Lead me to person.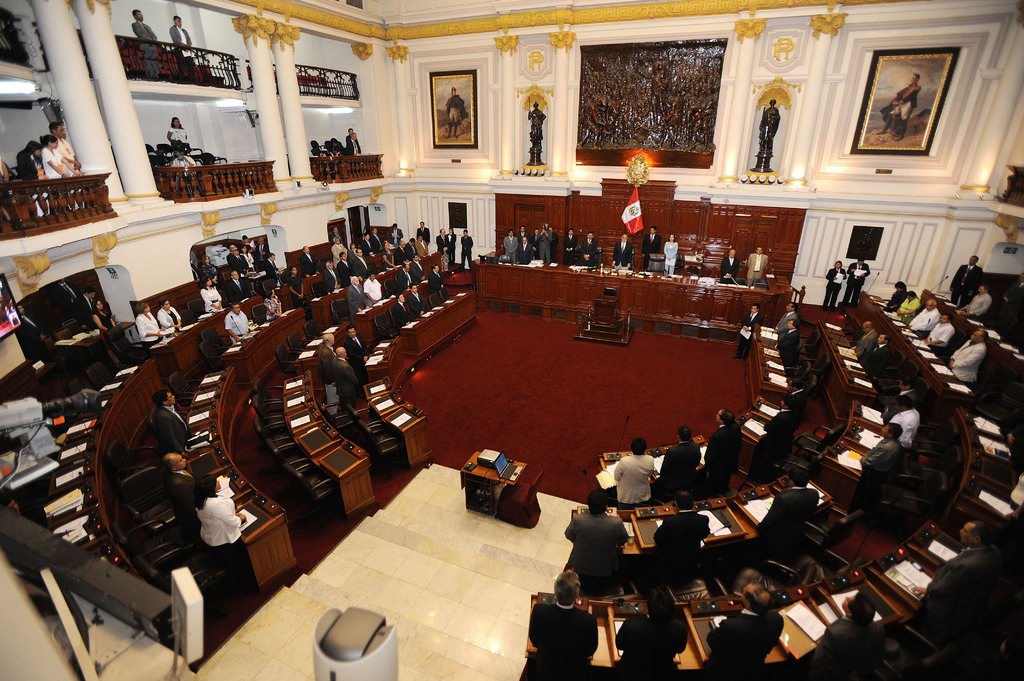
Lead to box=[342, 323, 370, 381].
